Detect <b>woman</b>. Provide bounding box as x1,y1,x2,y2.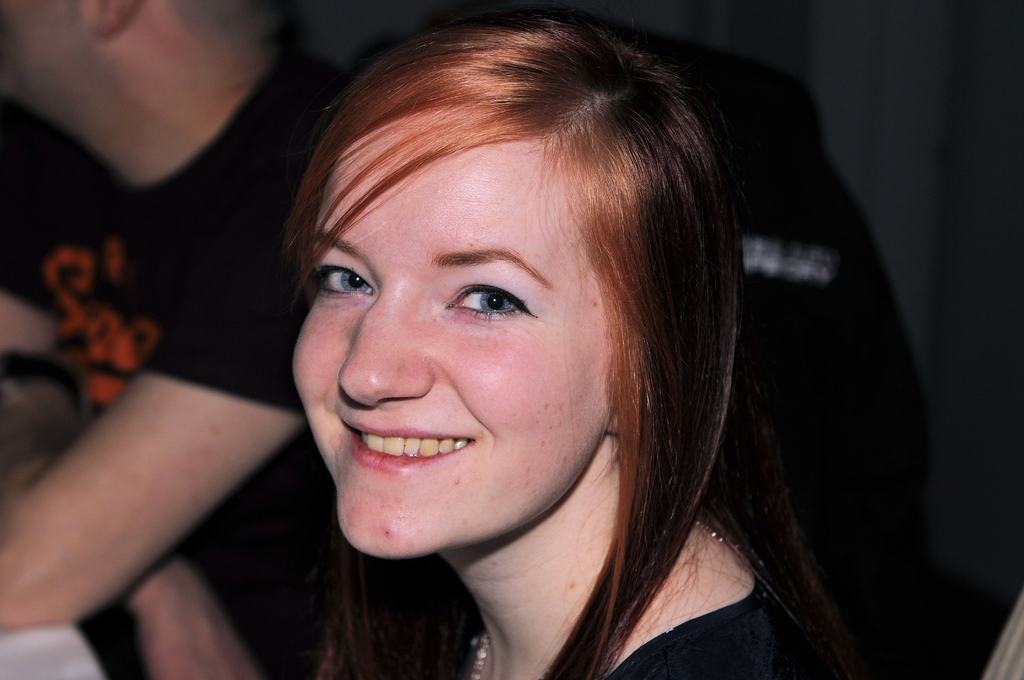
177,22,863,671.
